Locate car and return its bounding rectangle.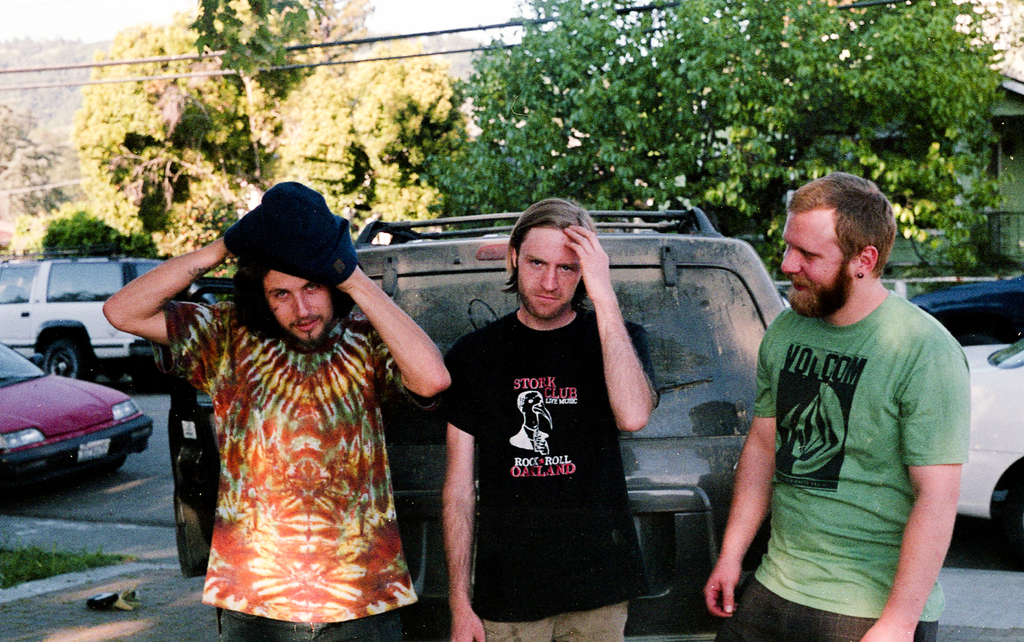
l=0, t=341, r=154, b=502.
